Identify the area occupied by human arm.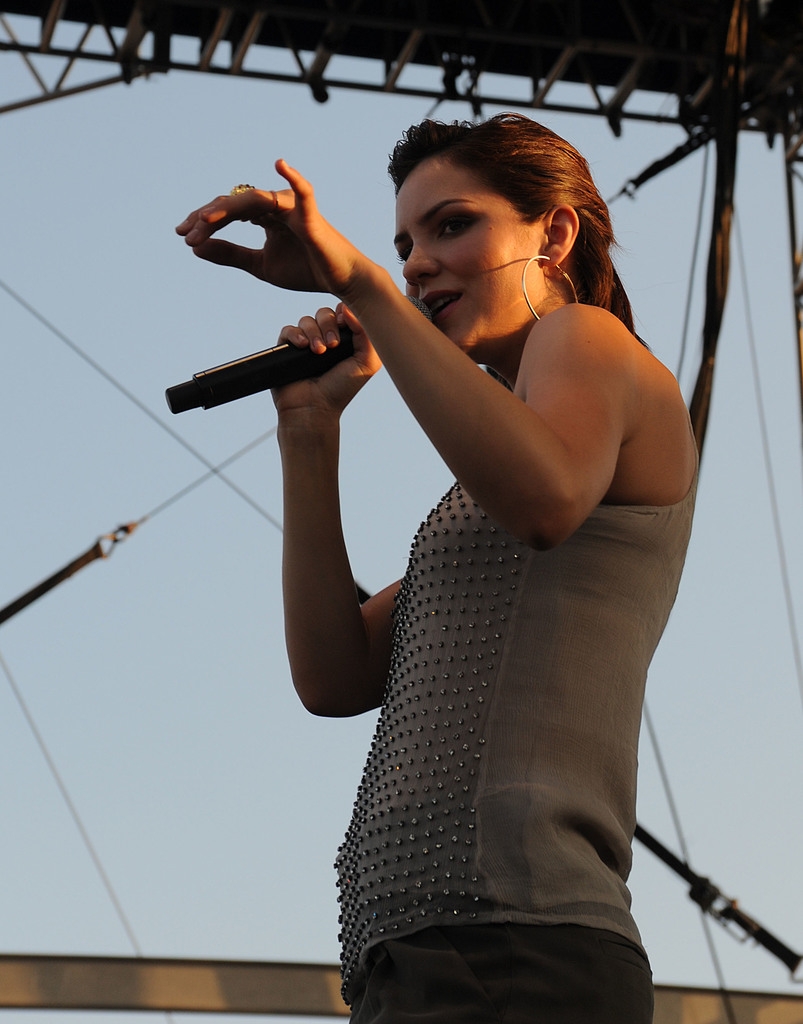
Area: left=268, top=303, right=406, bottom=725.
